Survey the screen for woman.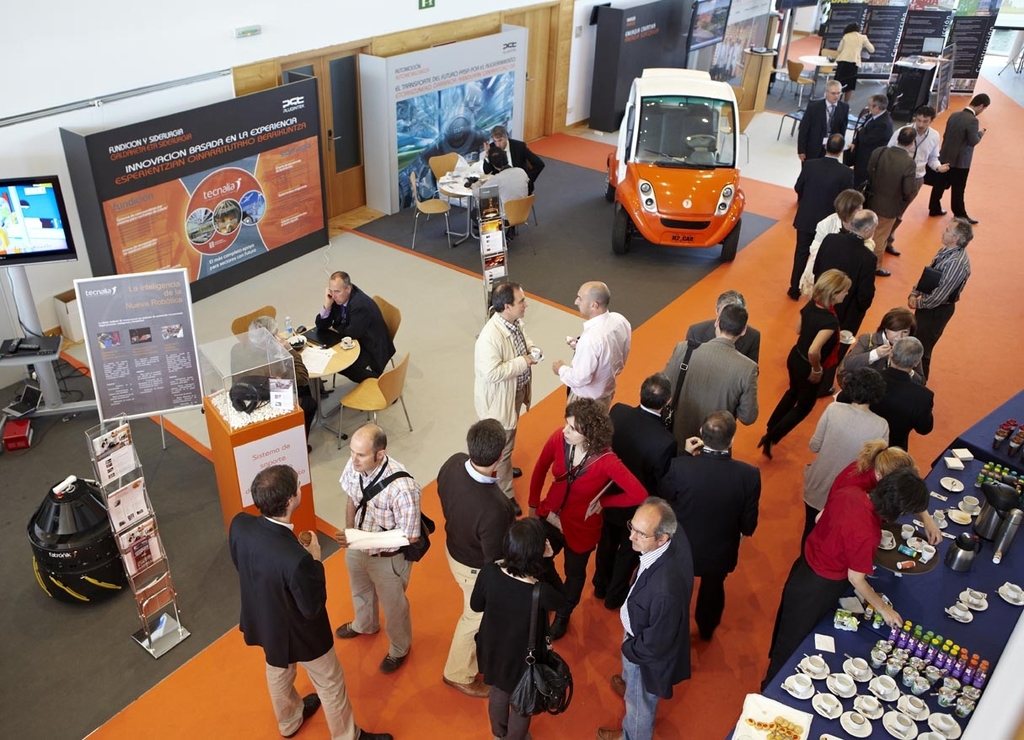
Survey found: 757,270,853,465.
